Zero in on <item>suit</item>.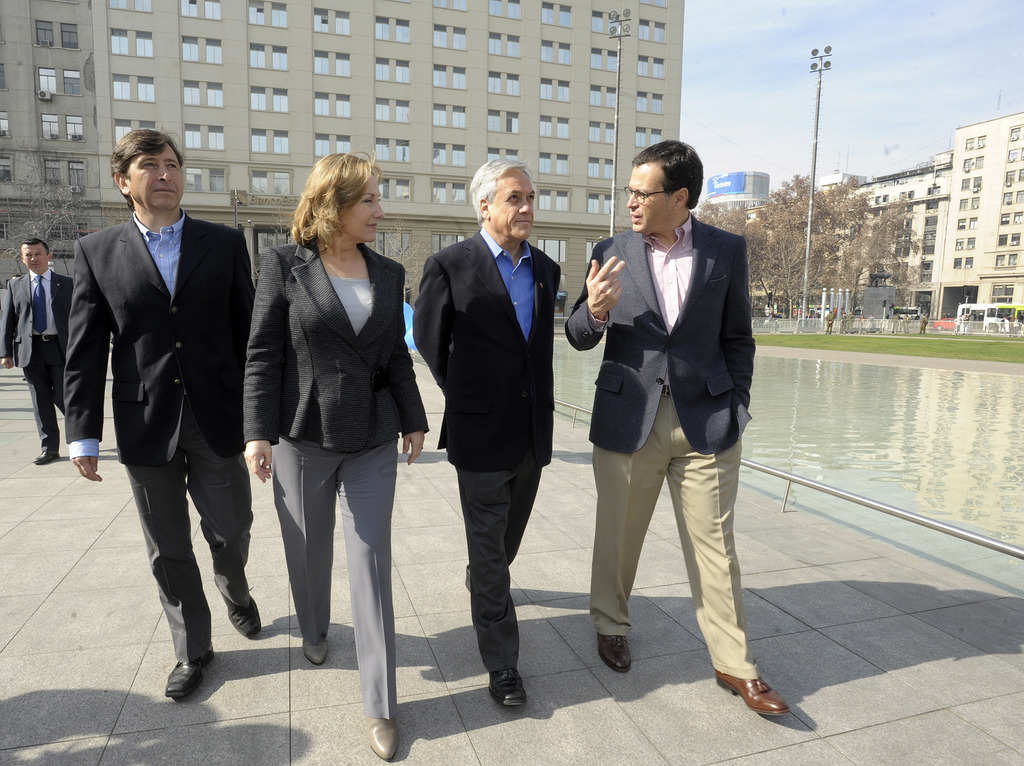
Zeroed in: locate(240, 236, 429, 721).
